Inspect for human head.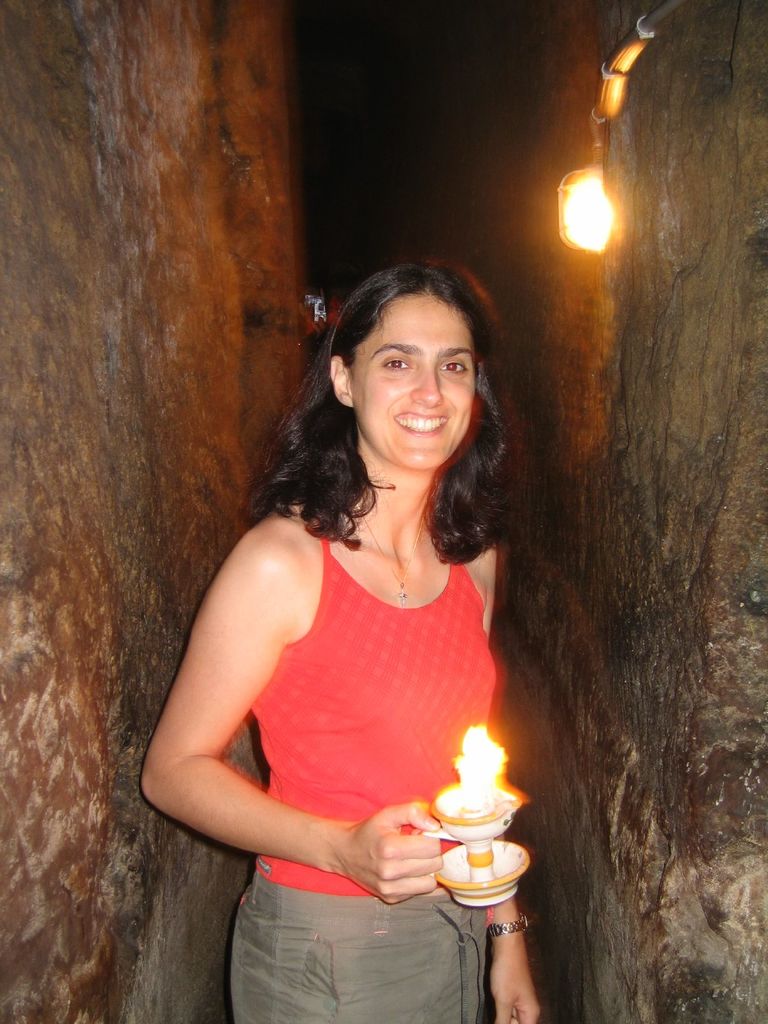
Inspection: <region>311, 264, 502, 474</region>.
